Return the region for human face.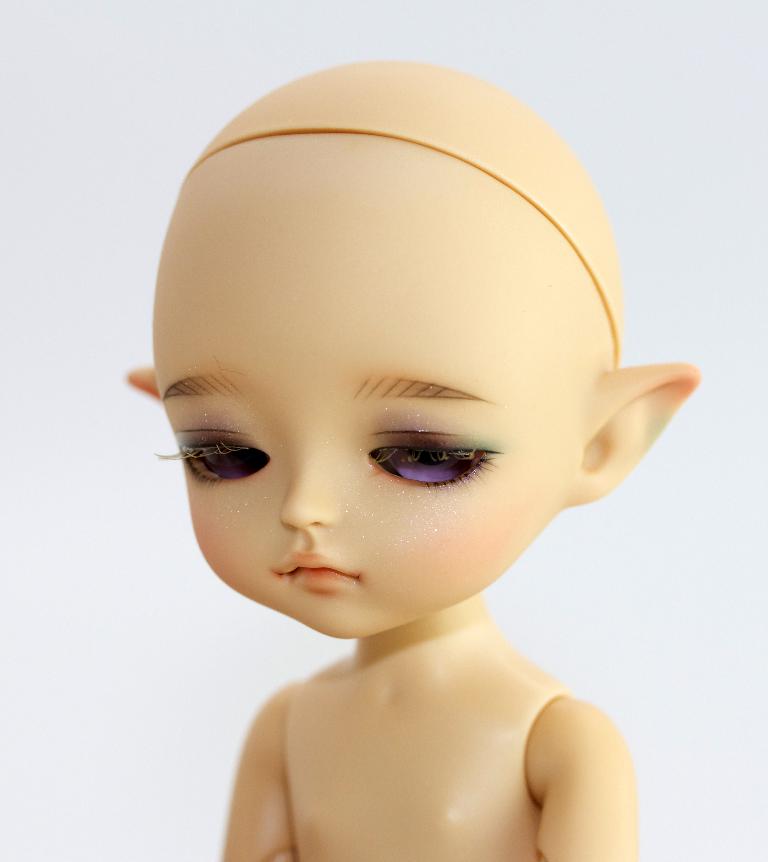
pyautogui.locateOnScreen(150, 148, 598, 630).
